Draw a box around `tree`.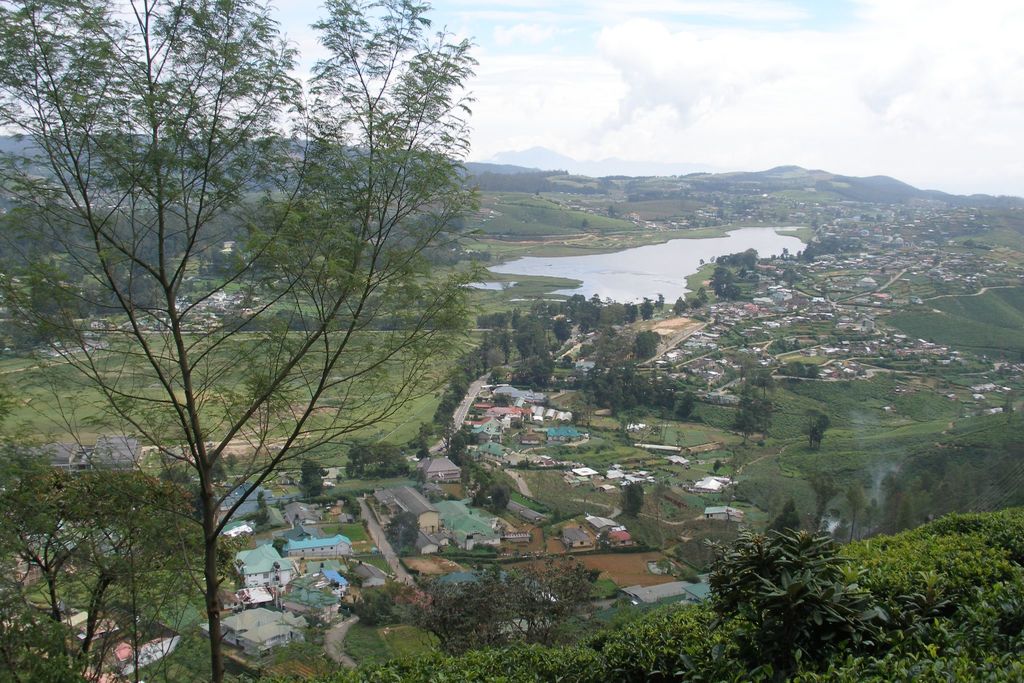
141 0 489 682.
